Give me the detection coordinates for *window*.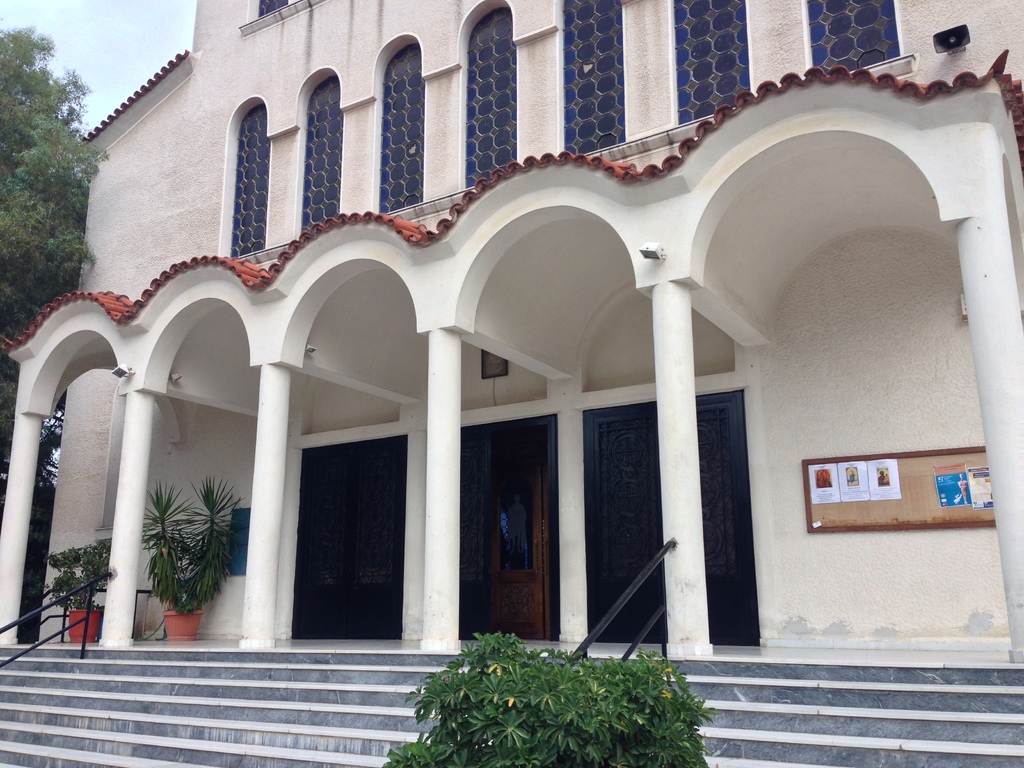
(x1=461, y1=1, x2=520, y2=199).
